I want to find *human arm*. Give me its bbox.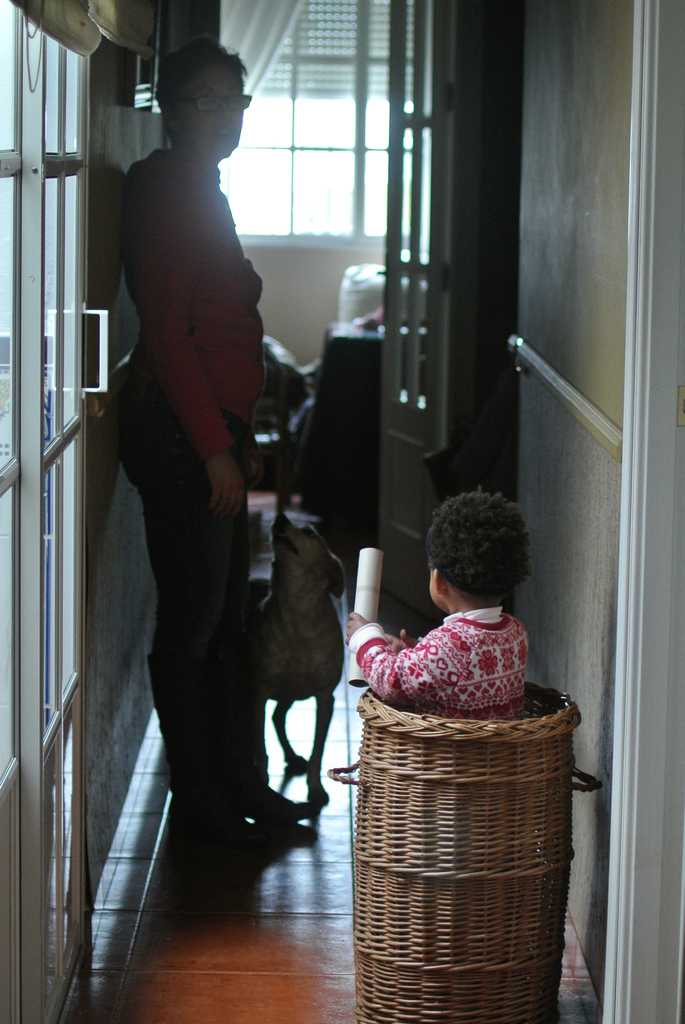
[343, 625, 469, 712].
